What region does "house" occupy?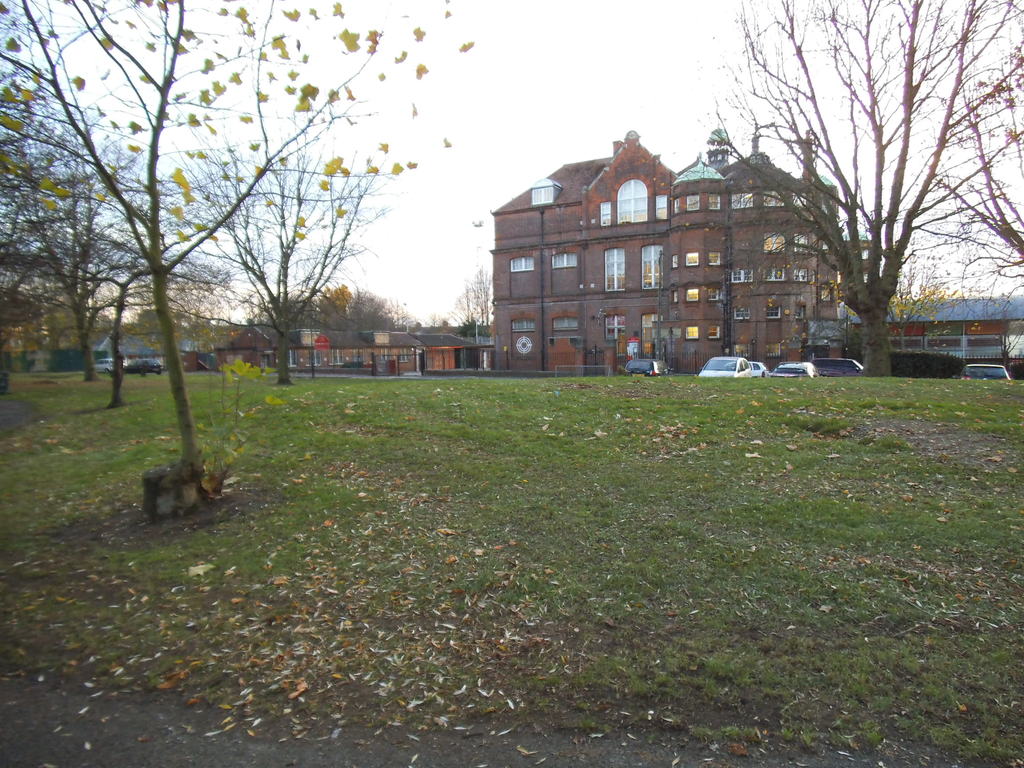
x1=289 y1=318 x2=429 y2=390.
